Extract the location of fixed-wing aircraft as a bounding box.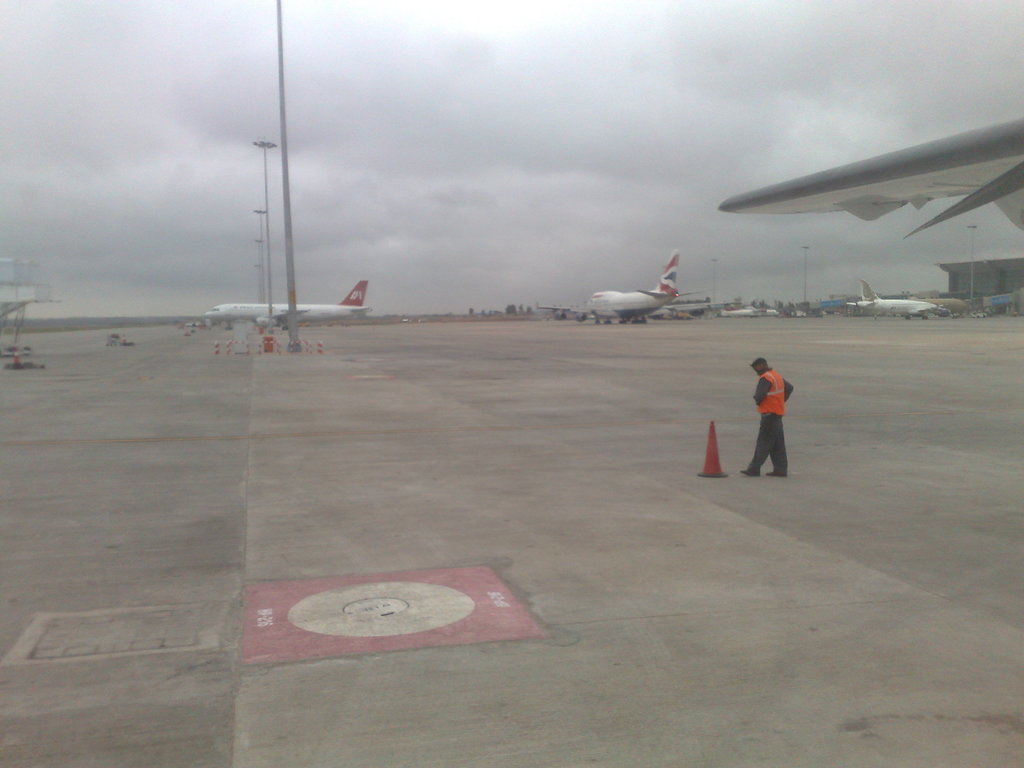
box(542, 250, 711, 324).
